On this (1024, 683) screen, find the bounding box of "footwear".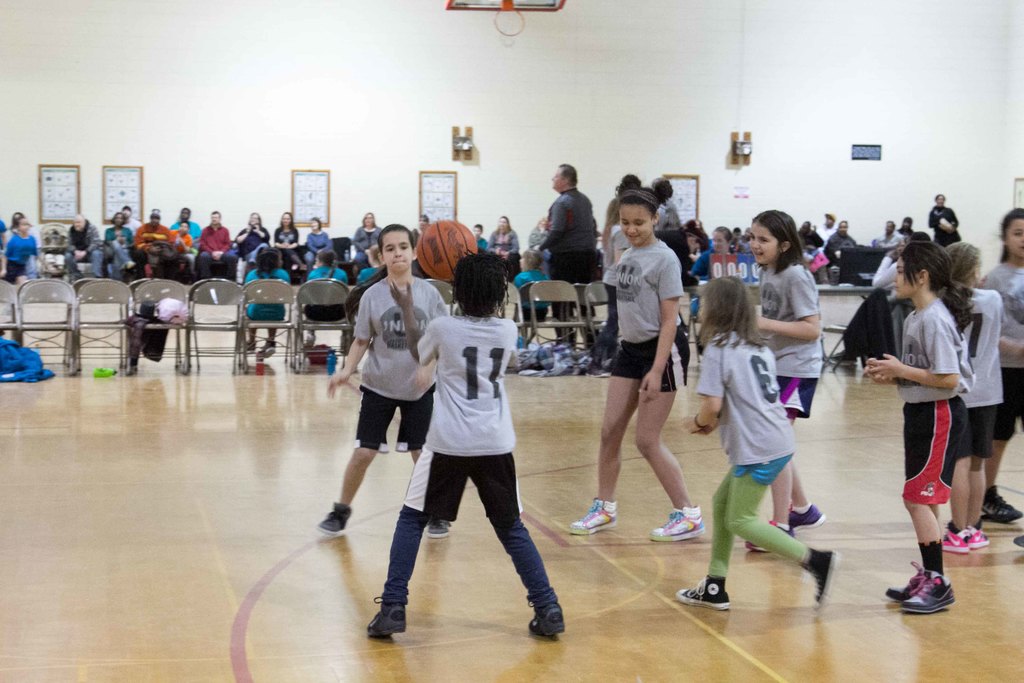
Bounding box: [942,525,971,551].
